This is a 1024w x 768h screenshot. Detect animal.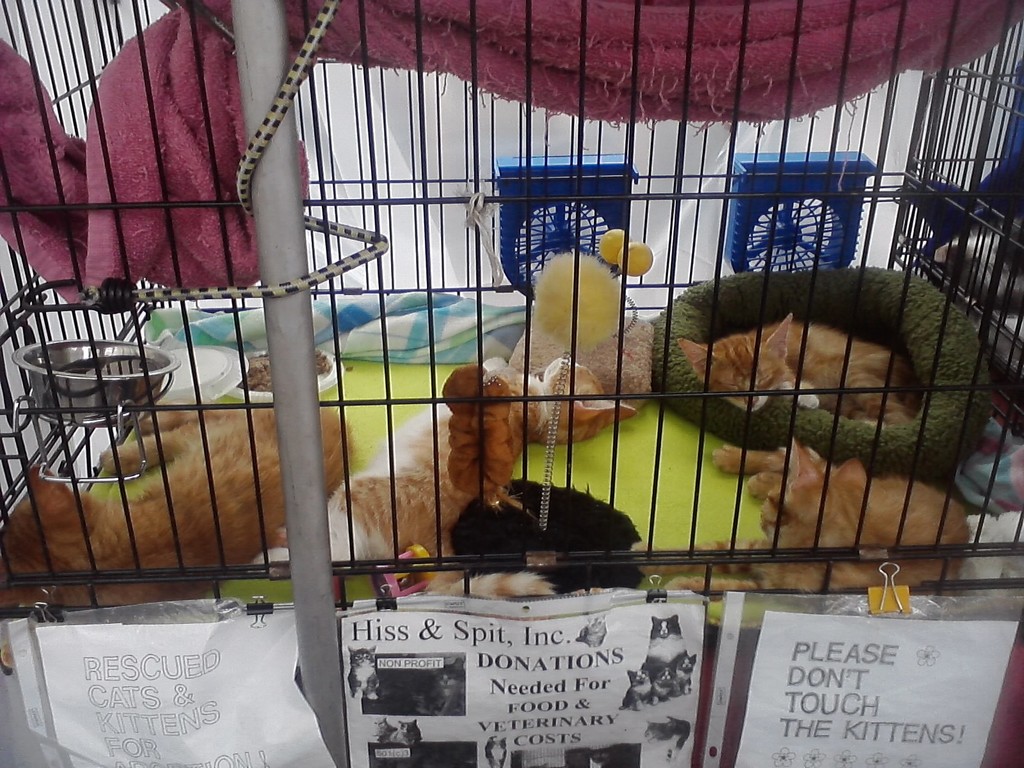
BBox(675, 310, 918, 417).
